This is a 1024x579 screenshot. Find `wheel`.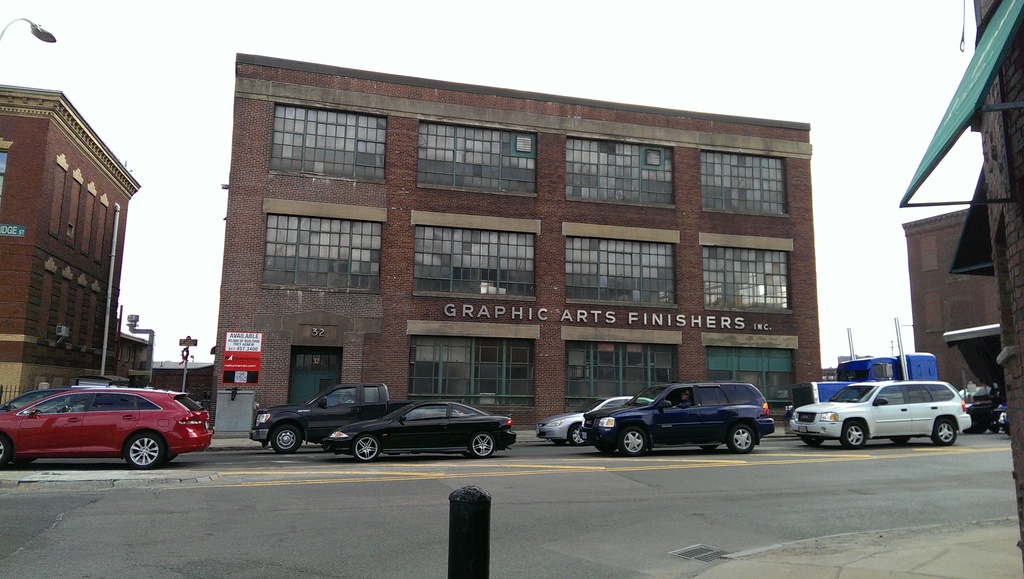
Bounding box: Rect(893, 441, 910, 446).
